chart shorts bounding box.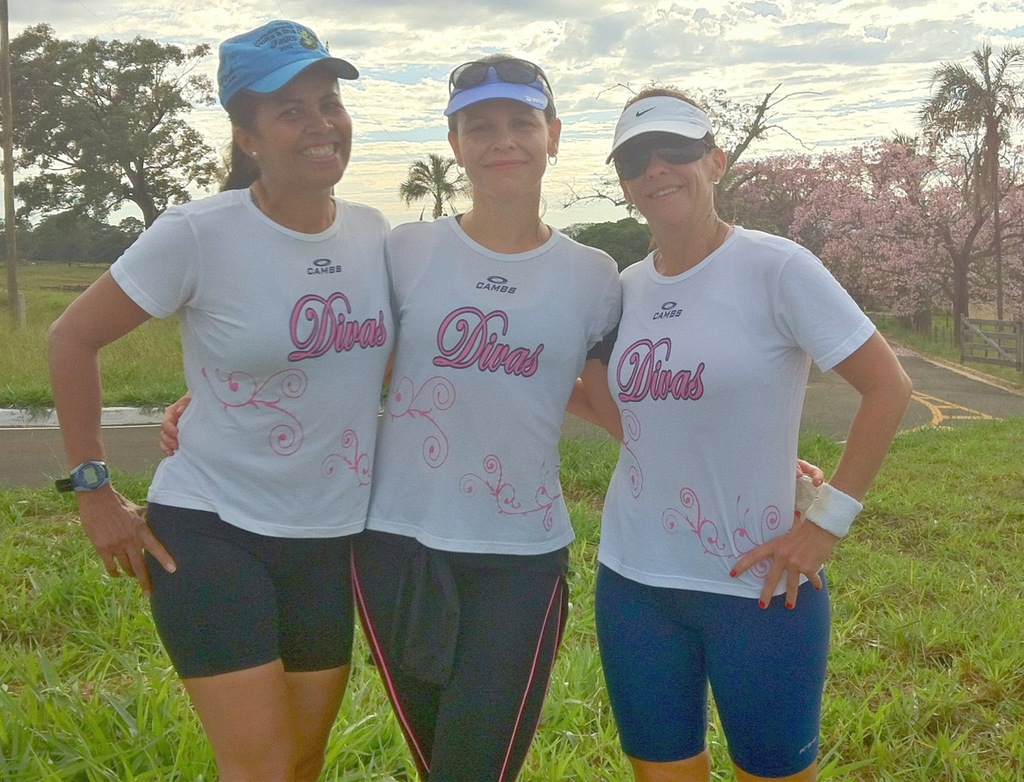
Charted: bbox(348, 534, 571, 781).
